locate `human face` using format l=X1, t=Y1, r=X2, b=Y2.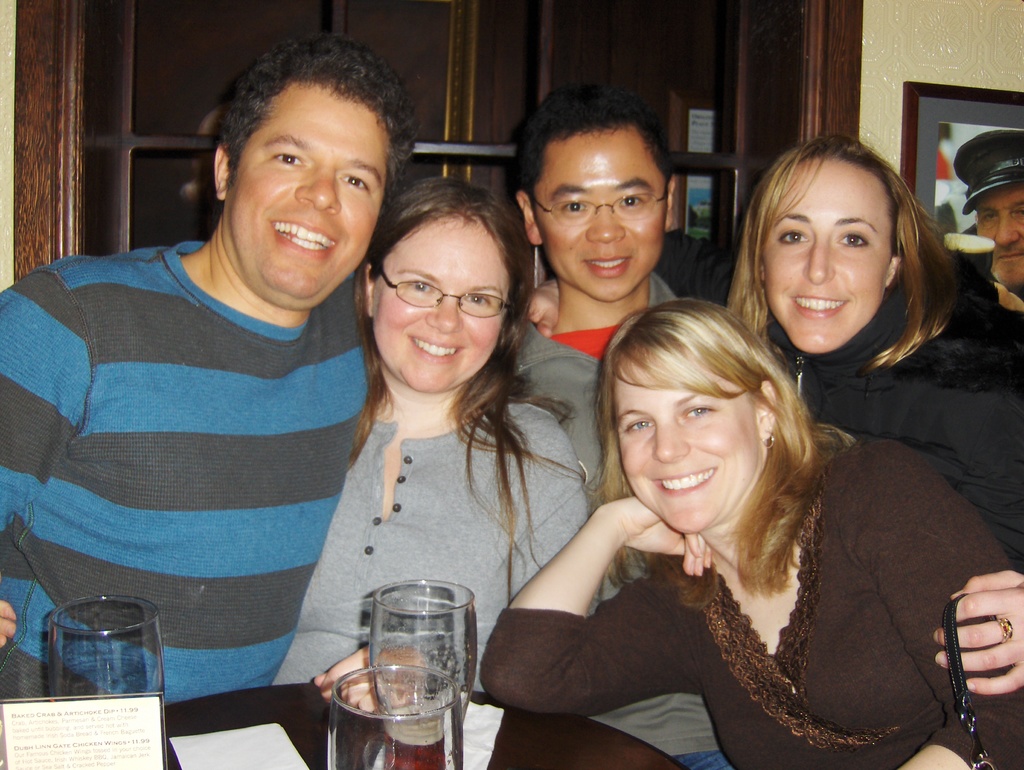
l=764, t=162, r=892, b=354.
